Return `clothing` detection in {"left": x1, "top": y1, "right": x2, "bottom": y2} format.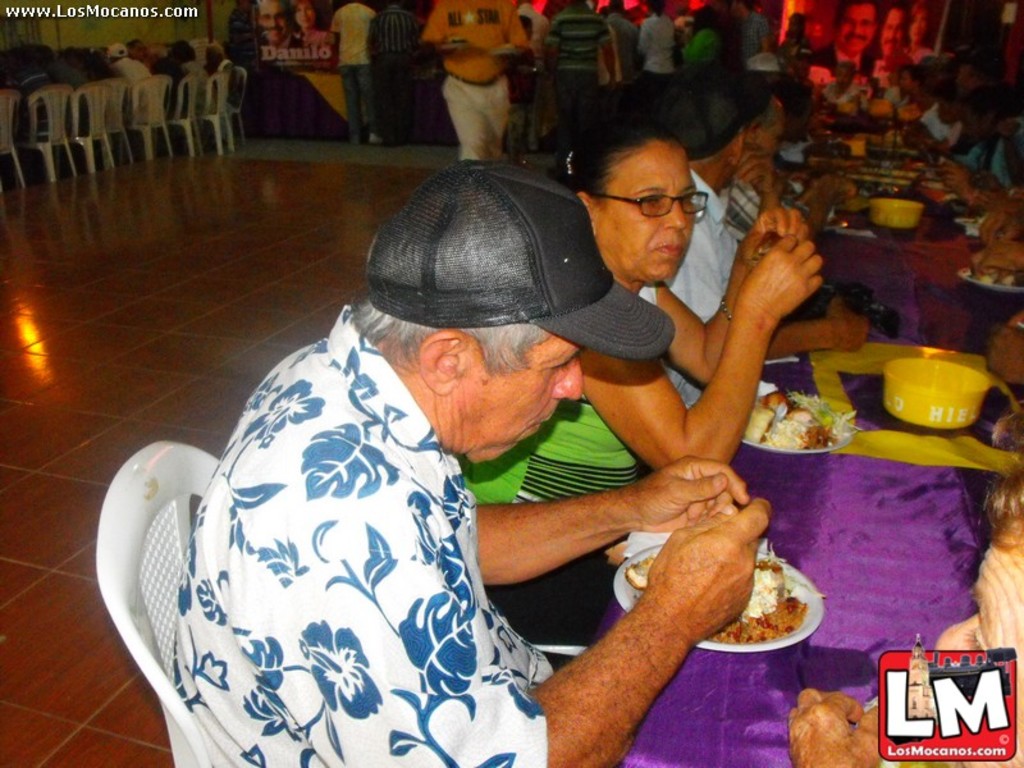
{"left": 325, "top": 0, "right": 370, "bottom": 63}.
